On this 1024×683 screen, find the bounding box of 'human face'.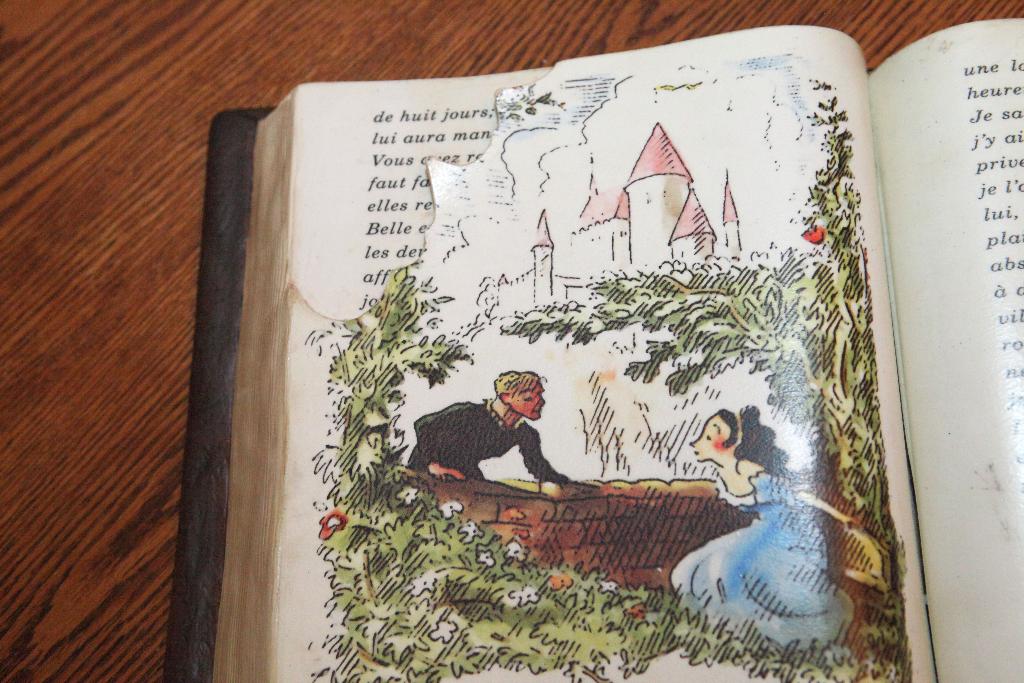
Bounding box: l=513, t=379, r=548, b=420.
